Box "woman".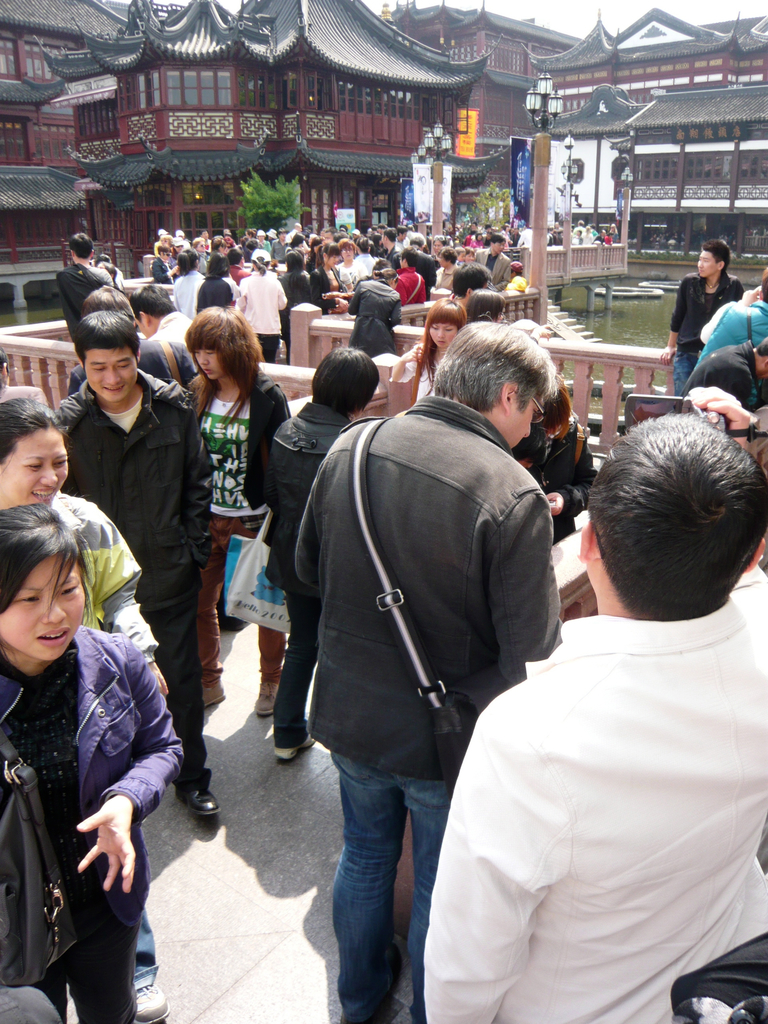
box(195, 250, 235, 317).
